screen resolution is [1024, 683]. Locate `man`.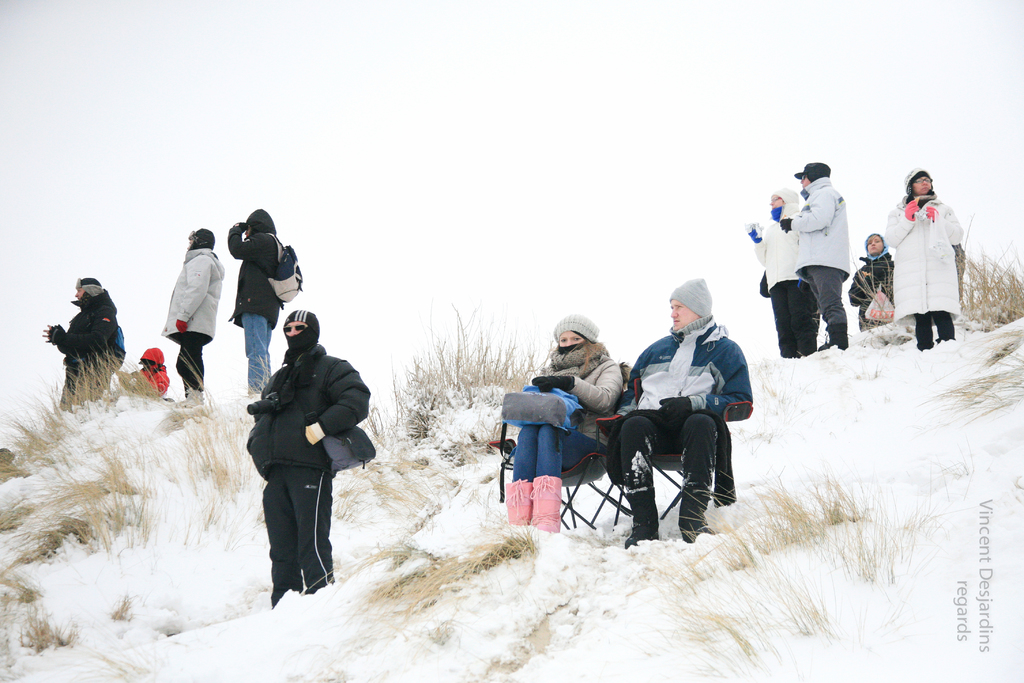
[left=160, top=226, right=225, bottom=400].
